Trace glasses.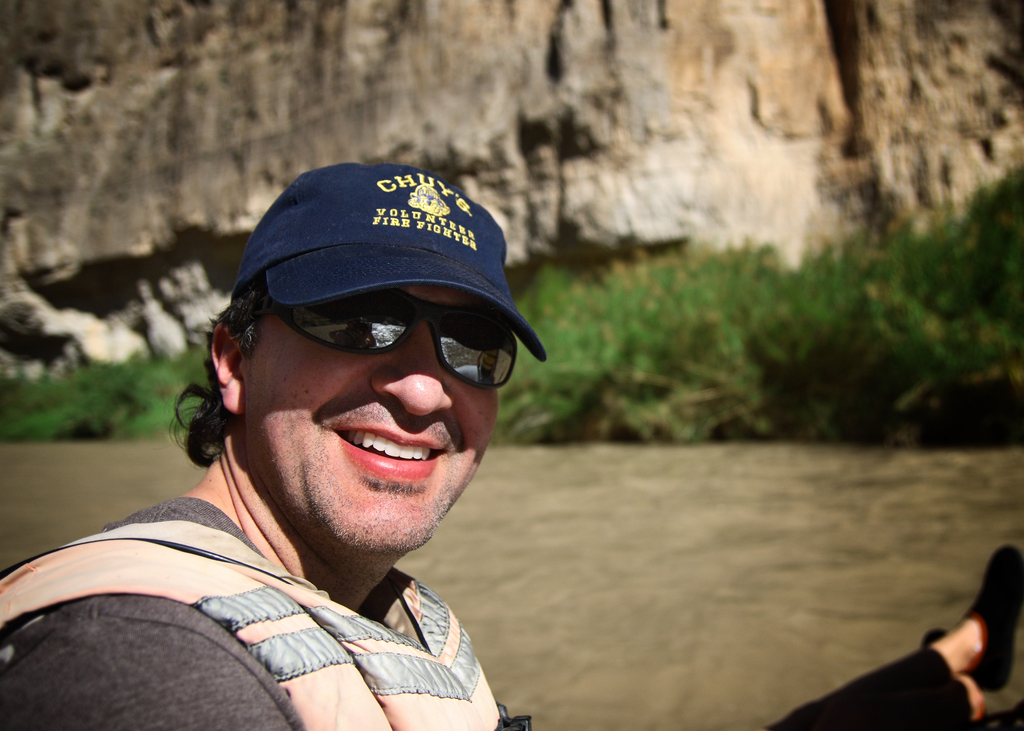
Traced to 273:278:525:394.
